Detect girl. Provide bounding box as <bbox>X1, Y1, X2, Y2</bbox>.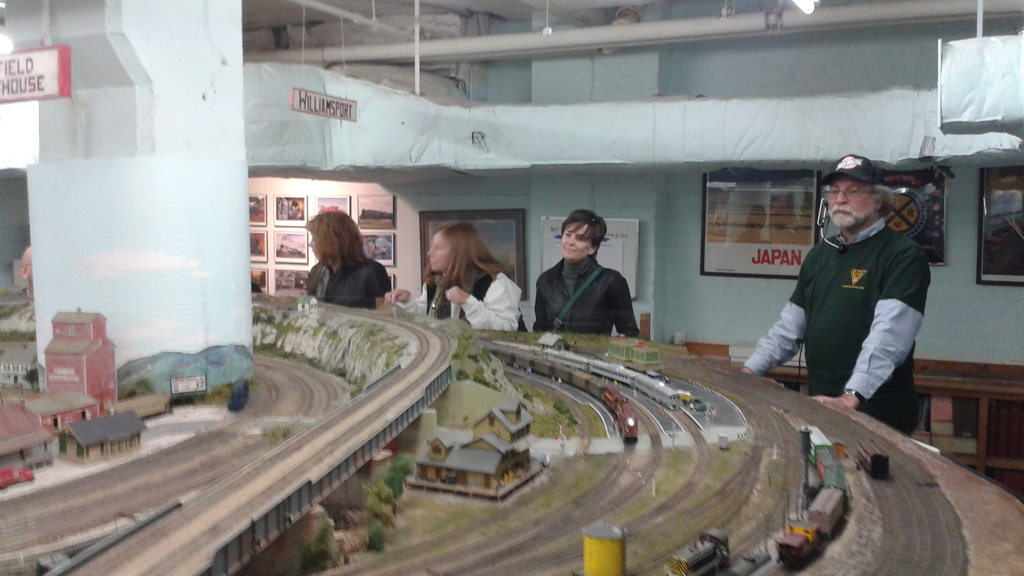
<bbox>531, 209, 643, 338</bbox>.
